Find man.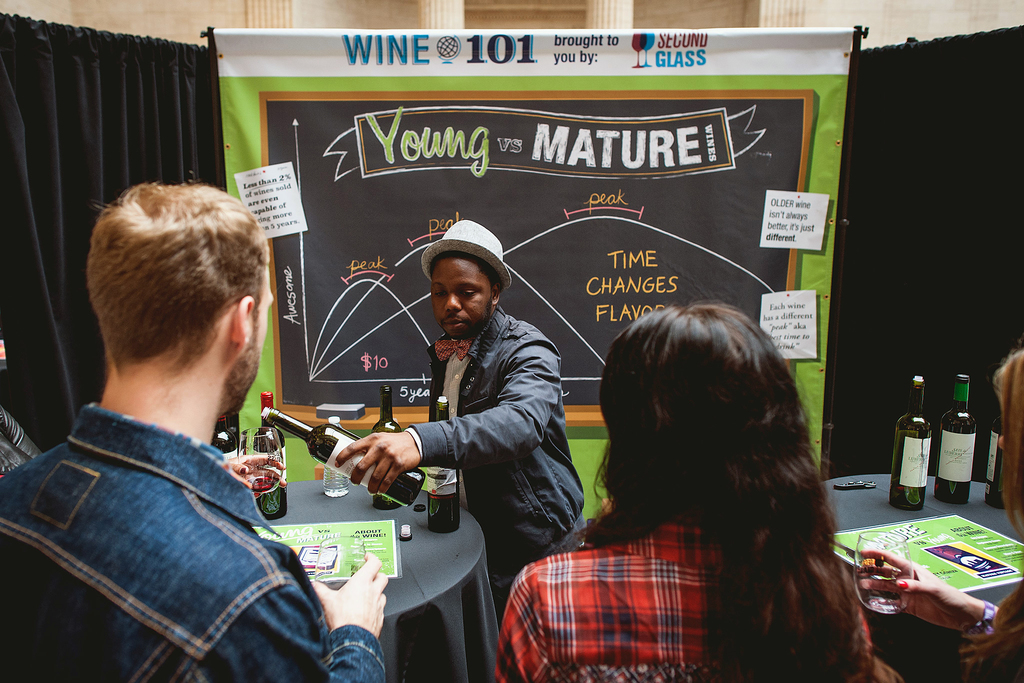
bbox=(332, 222, 586, 629).
